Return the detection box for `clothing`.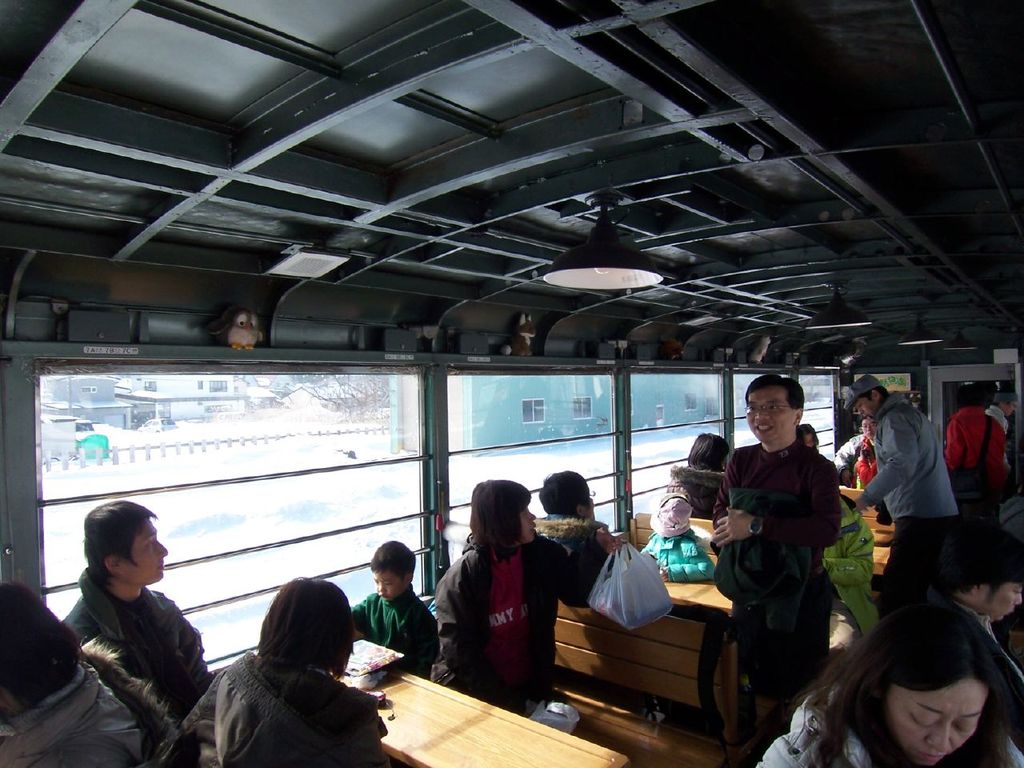
(x1=746, y1=674, x2=1023, y2=767).
